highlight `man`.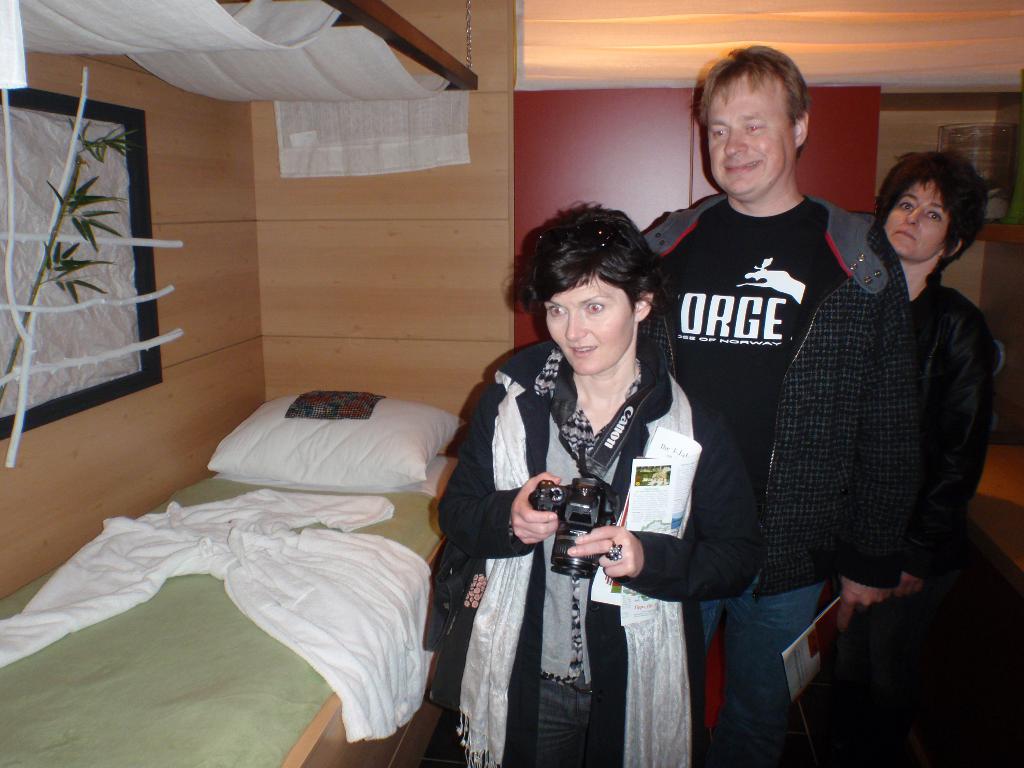
Highlighted region: Rect(650, 44, 919, 767).
